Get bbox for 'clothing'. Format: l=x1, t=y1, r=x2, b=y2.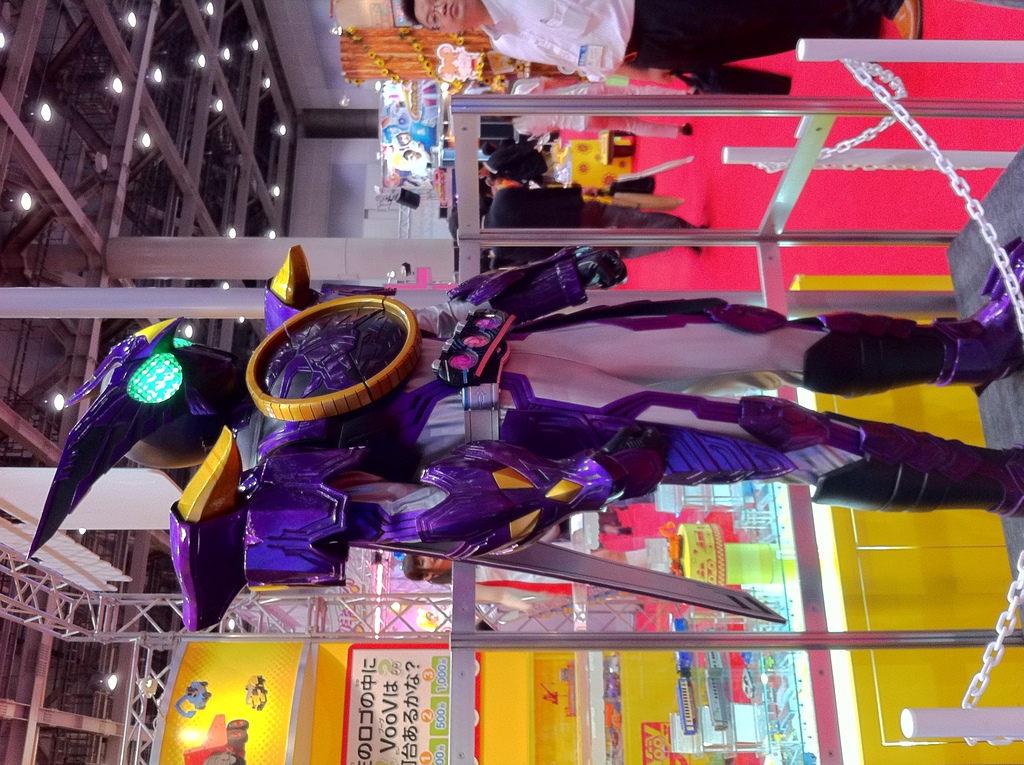
l=479, t=187, r=706, b=271.
